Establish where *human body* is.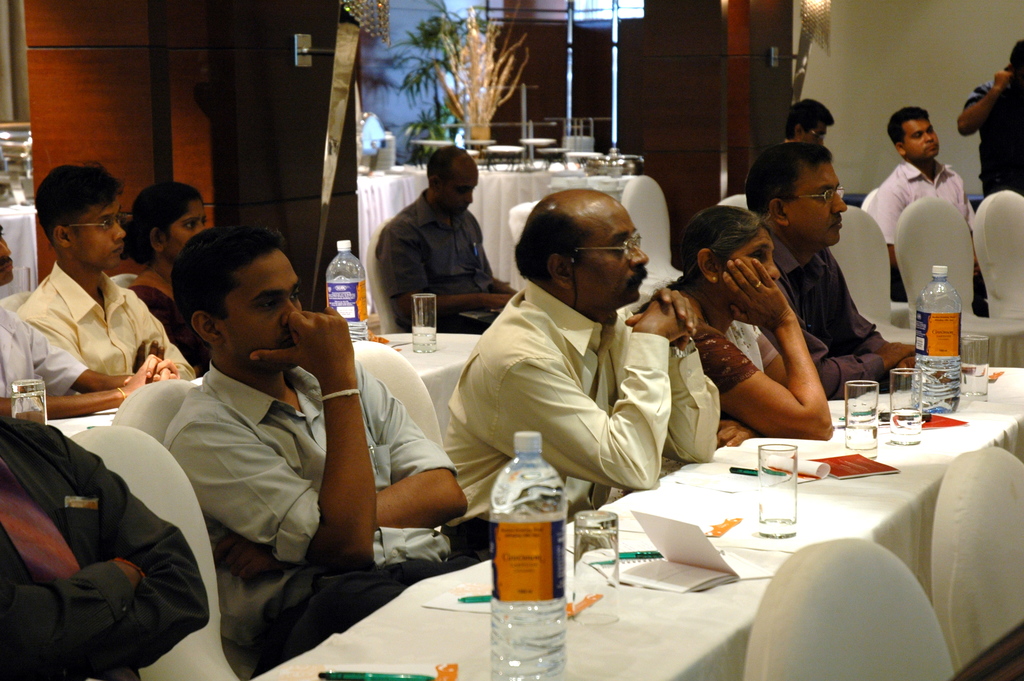
Established at l=634, t=262, r=835, b=438.
